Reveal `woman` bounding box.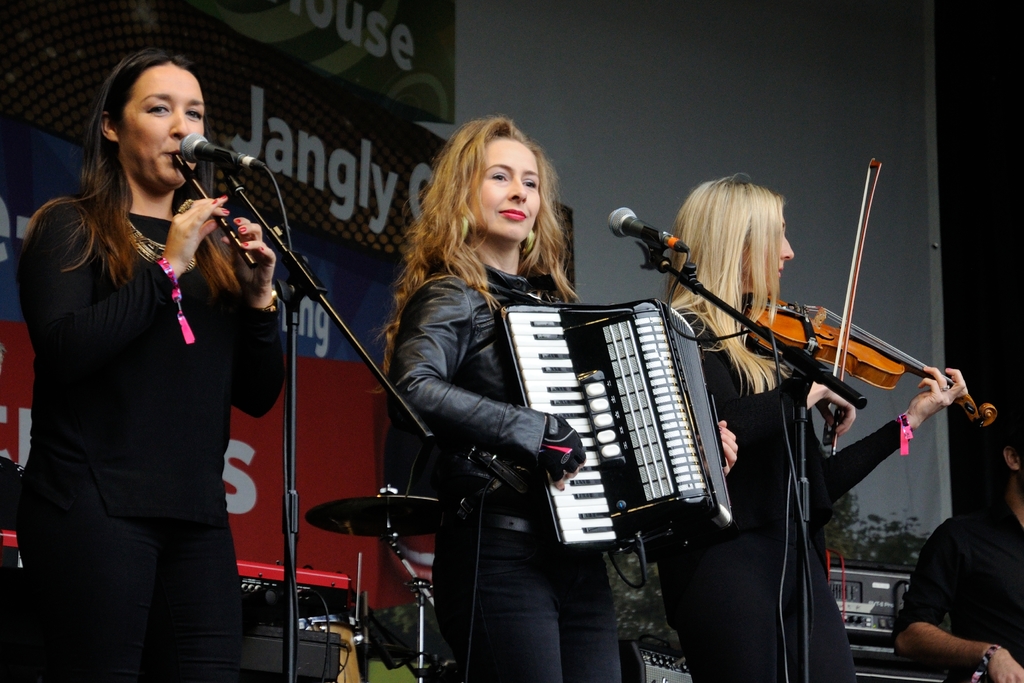
Revealed: select_region(16, 49, 272, 672).
